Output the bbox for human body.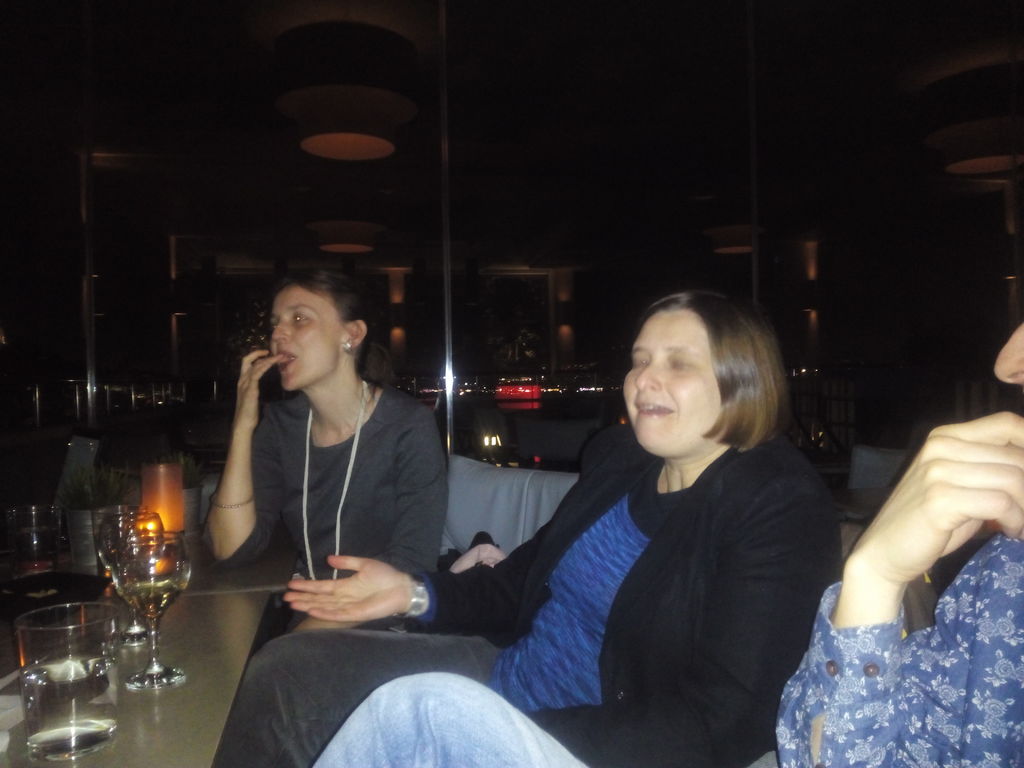
229, 286, 850, 767.
